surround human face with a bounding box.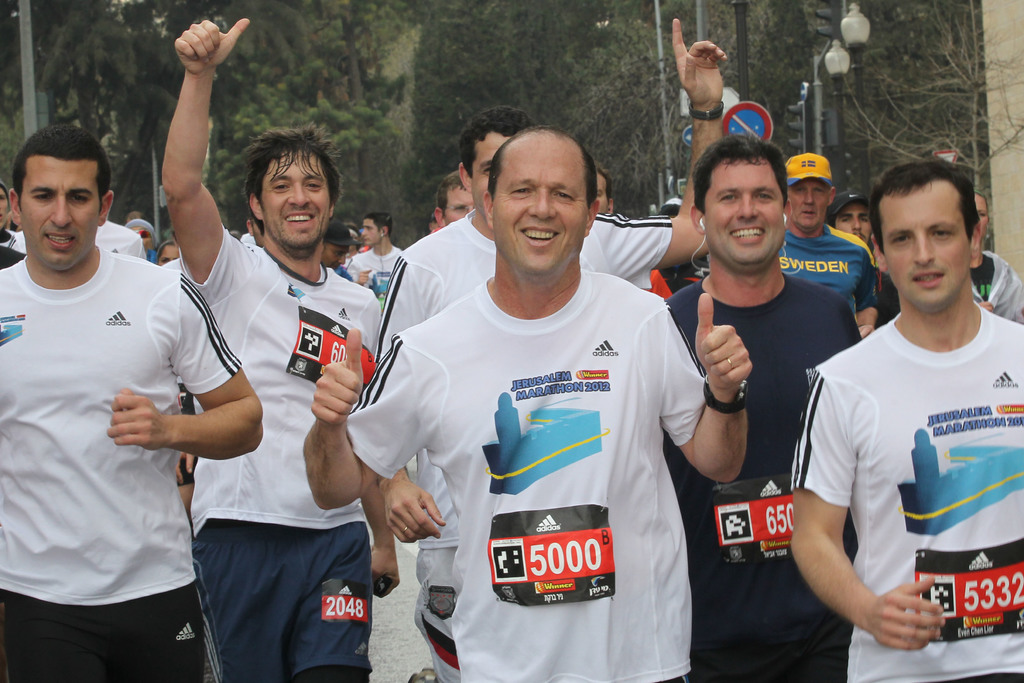
bbox(160, 245, 177, 266).
